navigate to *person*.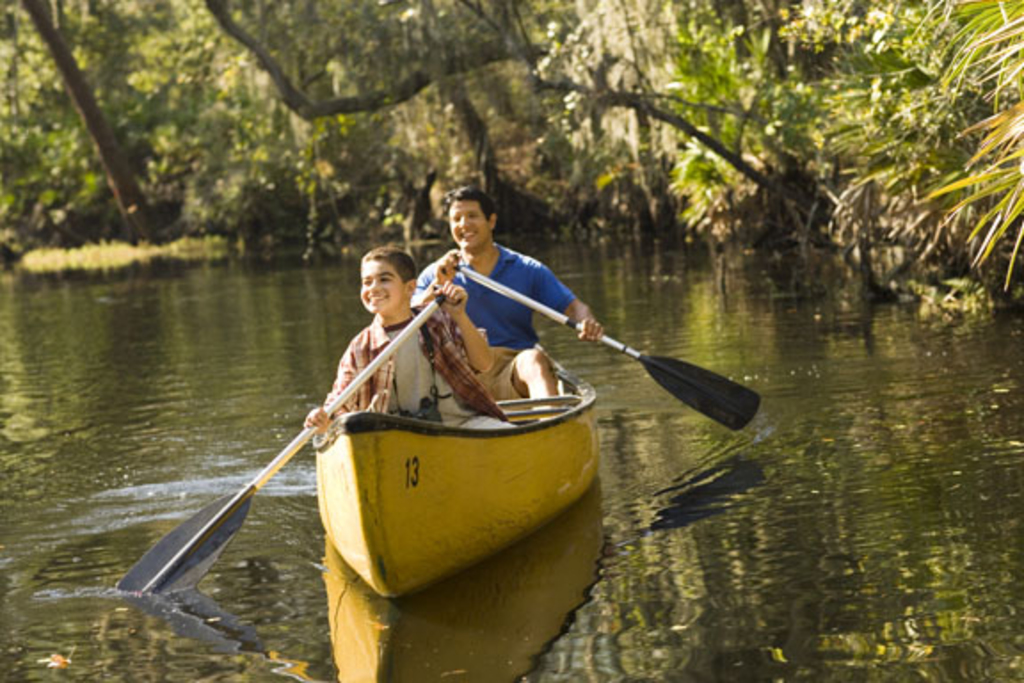
Navigation target: region(304, 245, 517, 436).
